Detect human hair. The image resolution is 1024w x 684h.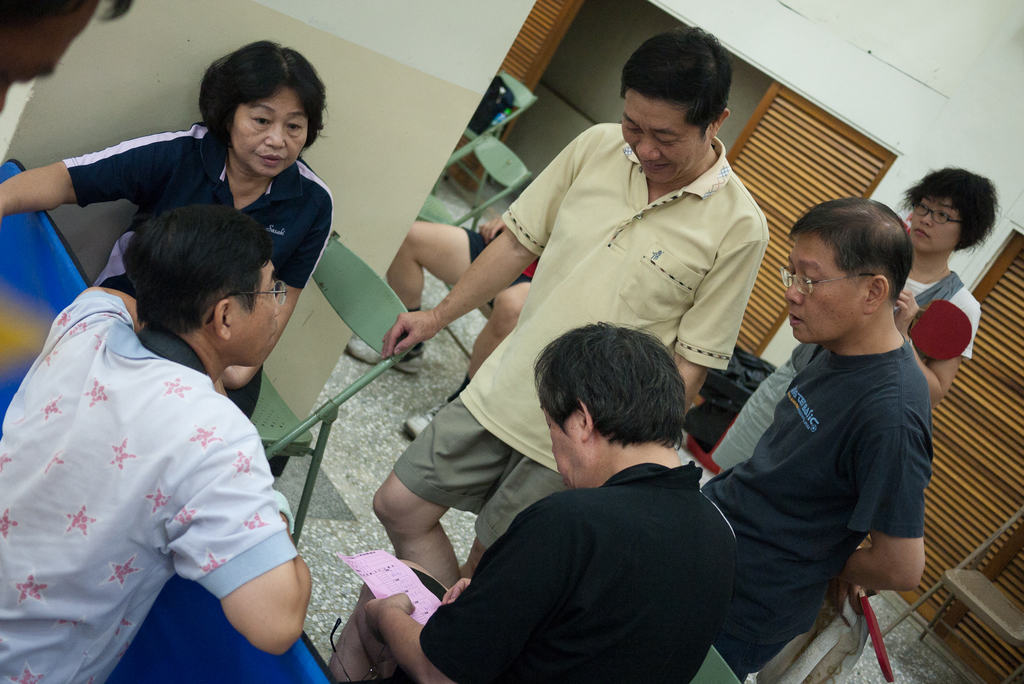
select_region(899, 163, 999, 253).
